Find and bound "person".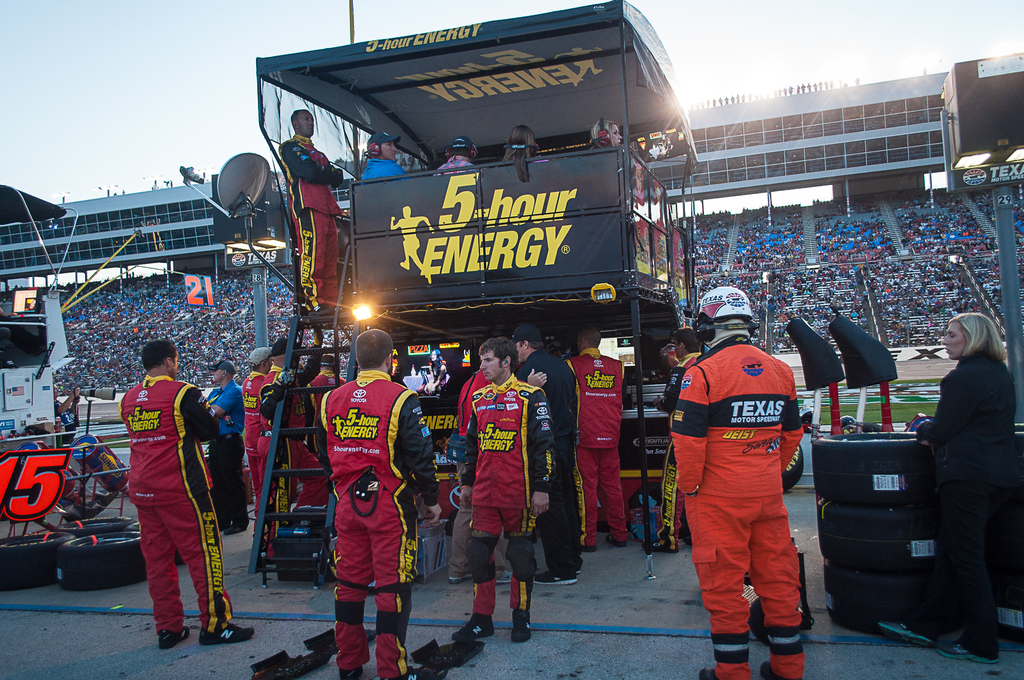
Bound: (x1=903, y1=312, x2=1021, y2=665).
